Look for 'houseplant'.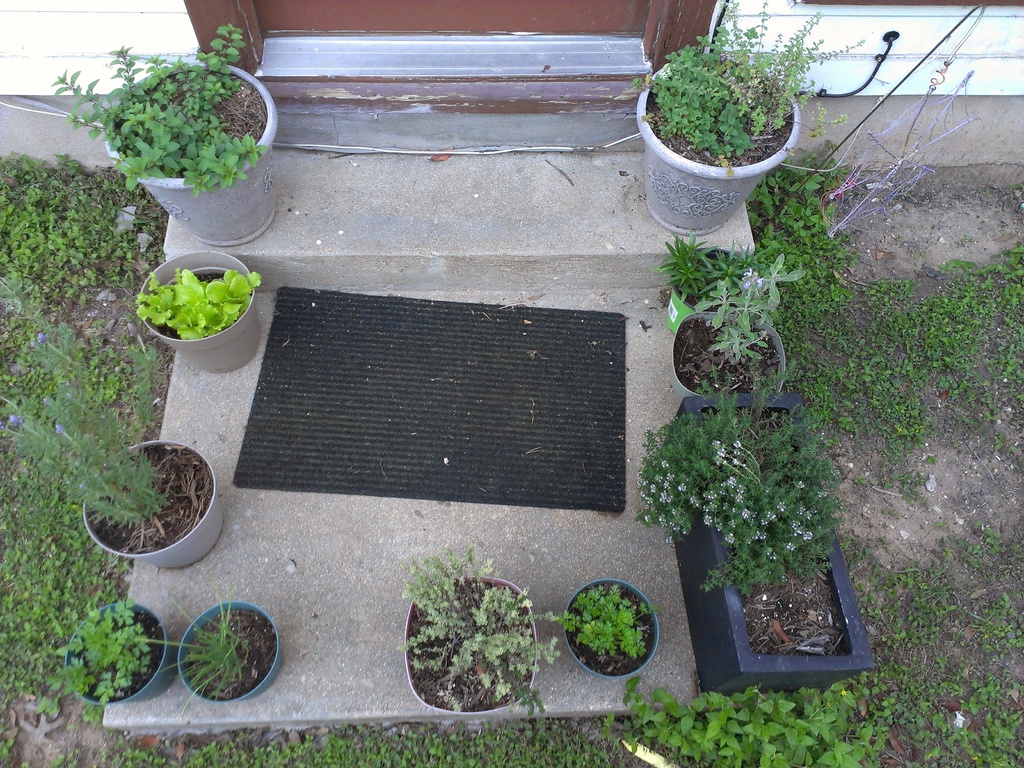
Found: bbox=[39, 589, 170, 728].
